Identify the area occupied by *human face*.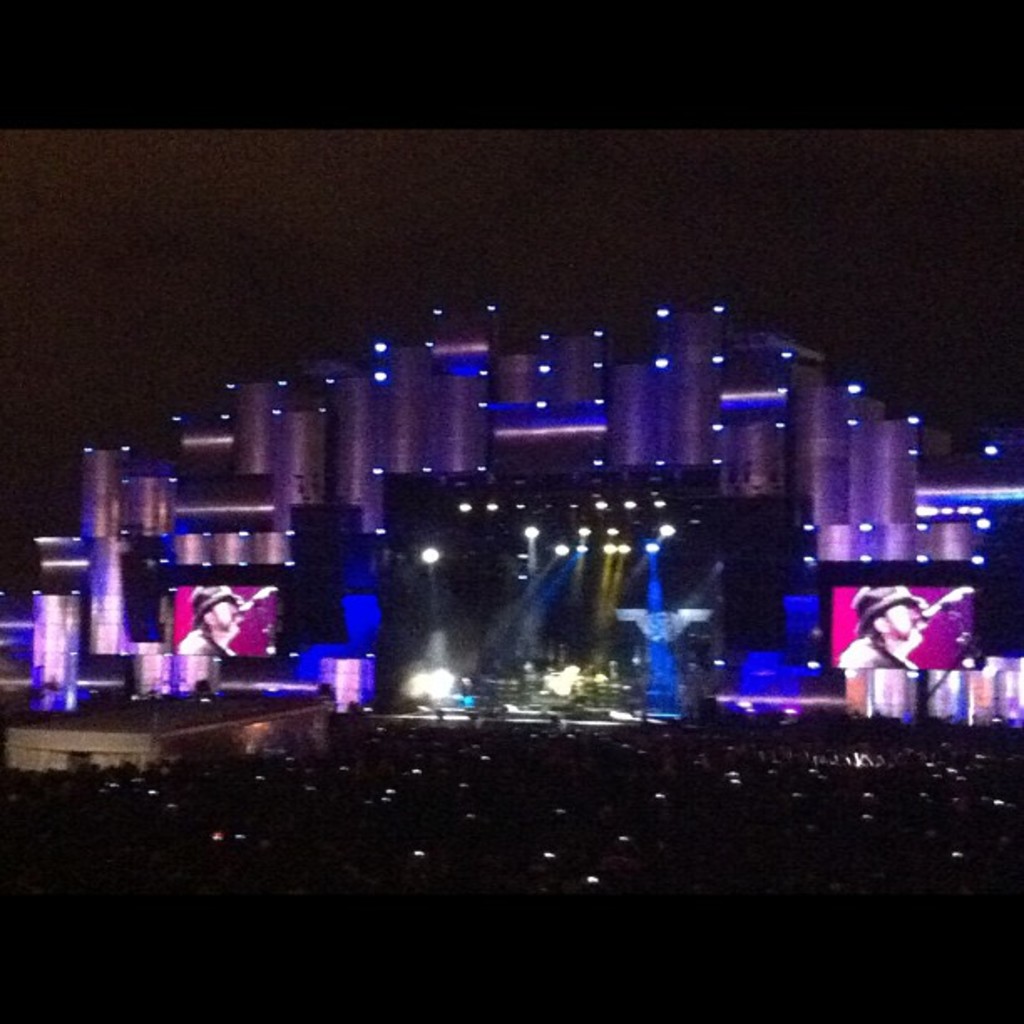
Area: BBox(883, 602, 917, 643).
